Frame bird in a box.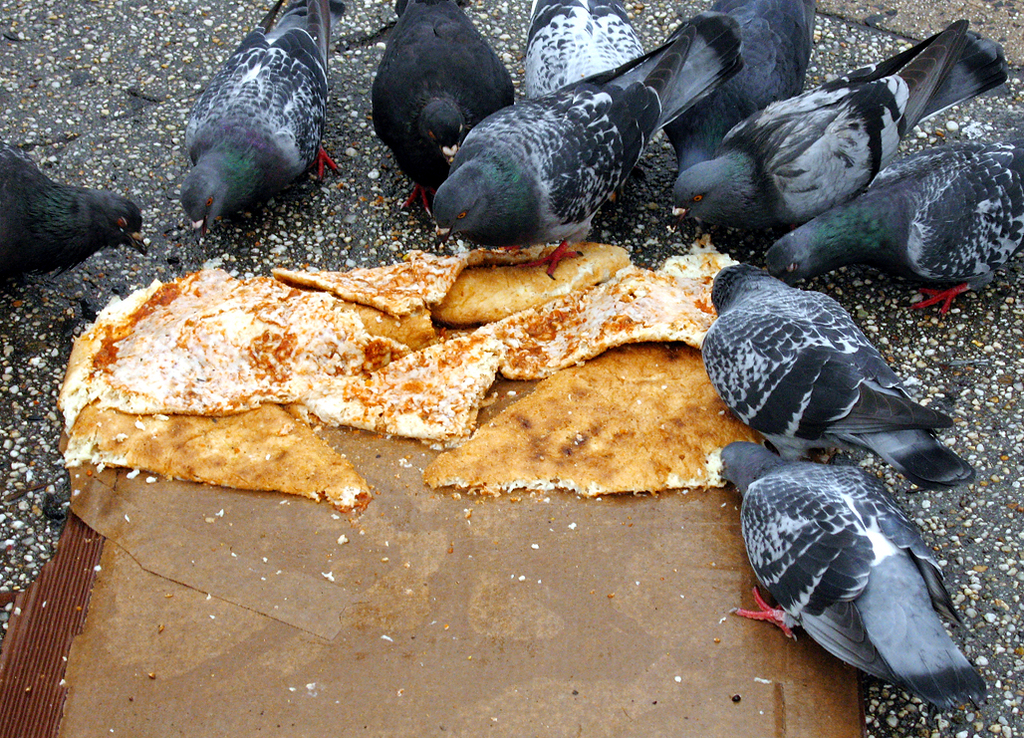
(x1=169, y1=0, x2=346, y2=252).
